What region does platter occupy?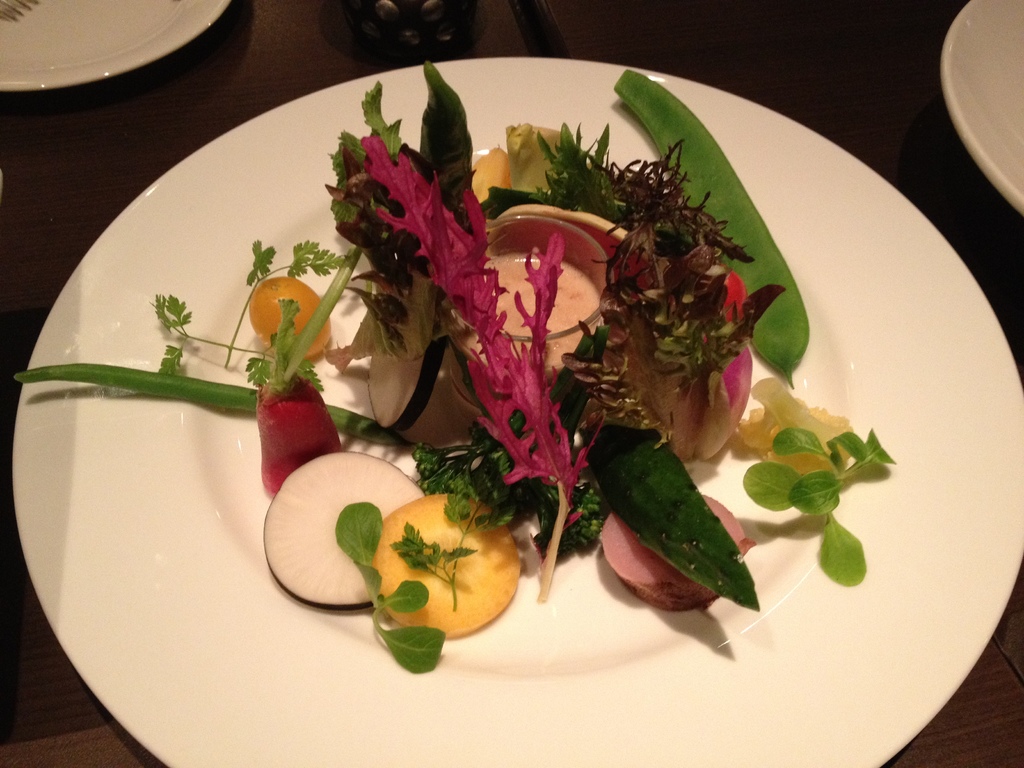
<bbox>1, 0, 228, 89</bbox>.
